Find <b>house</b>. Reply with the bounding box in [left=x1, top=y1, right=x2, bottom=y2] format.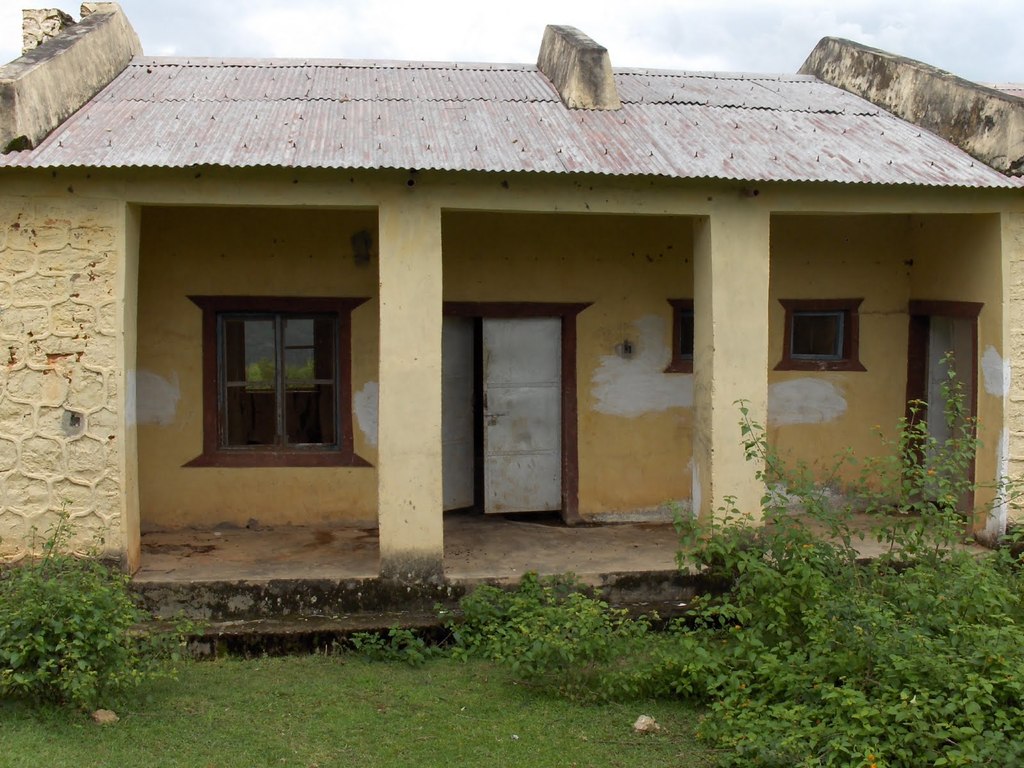
[left=0, top=28, right=1021, bottom=588].
